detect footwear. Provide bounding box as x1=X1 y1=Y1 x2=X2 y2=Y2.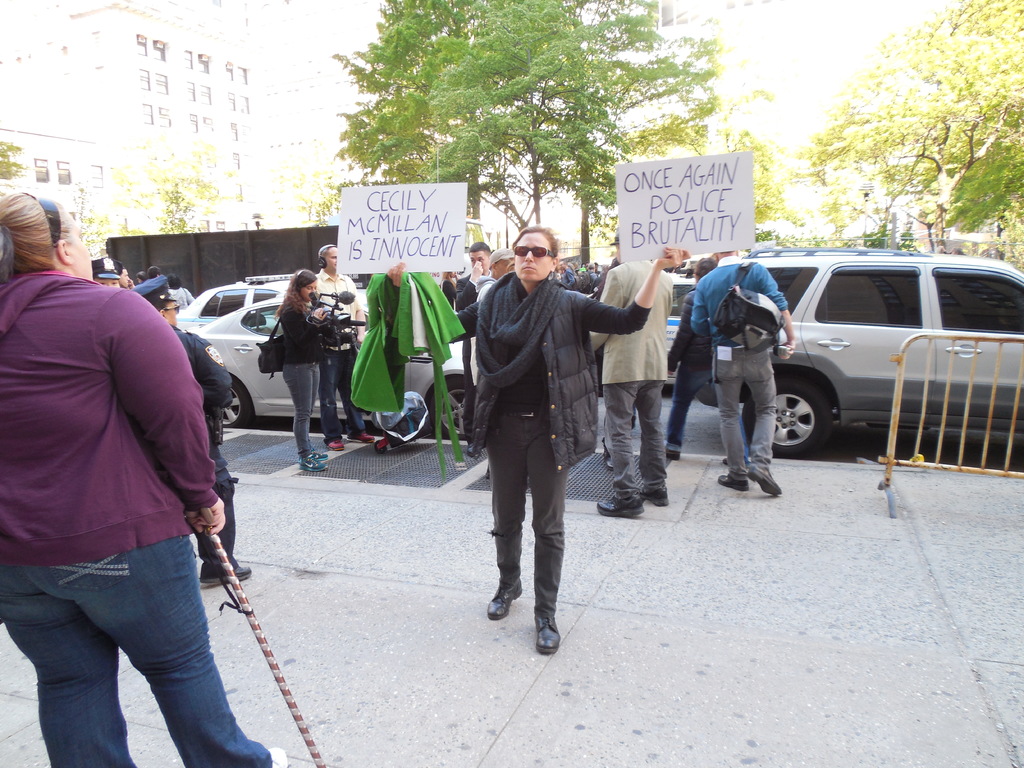
x1=664 y1=447 x2=681 y2=462.
